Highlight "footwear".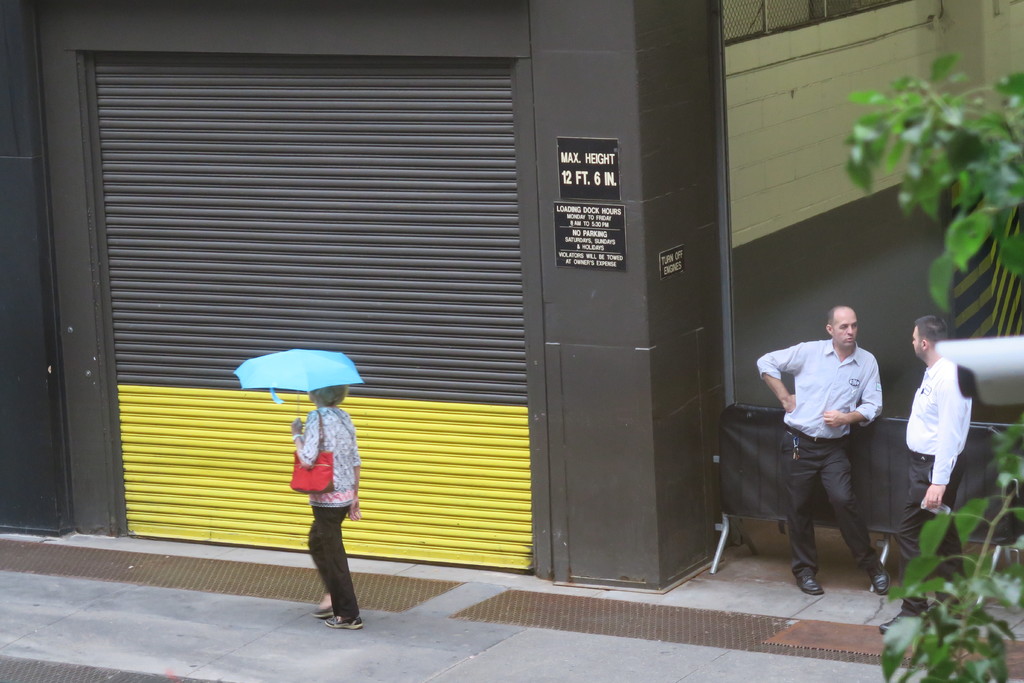
Highlighted region: locate(871, 567, 892, 596).
